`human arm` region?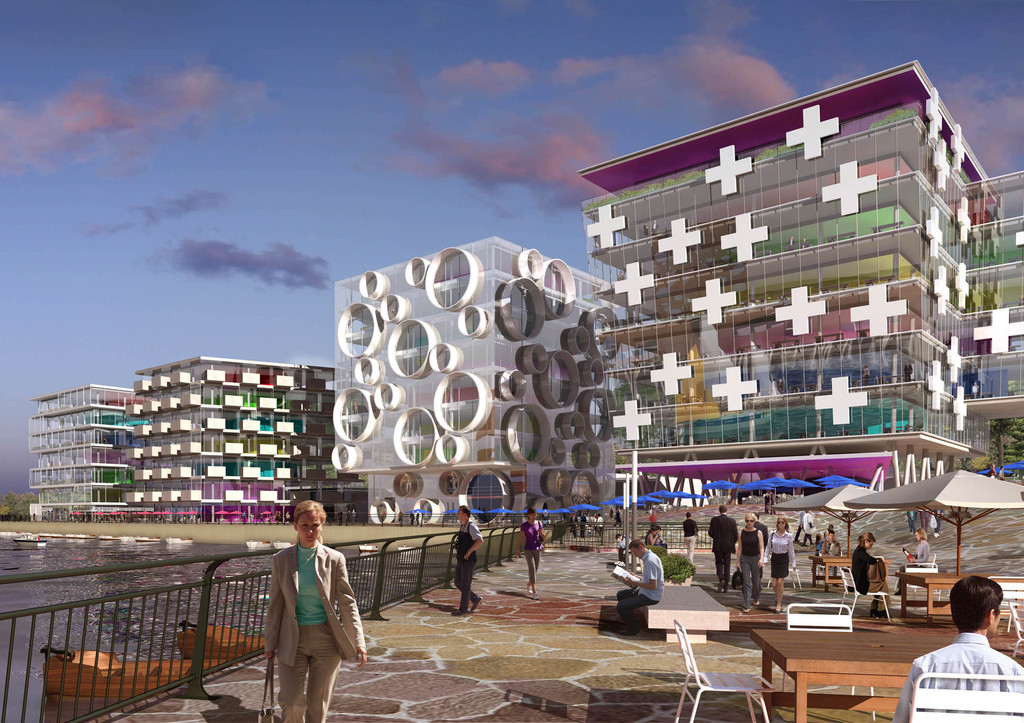
[left=897, top=667, right=918, bottom=720]
